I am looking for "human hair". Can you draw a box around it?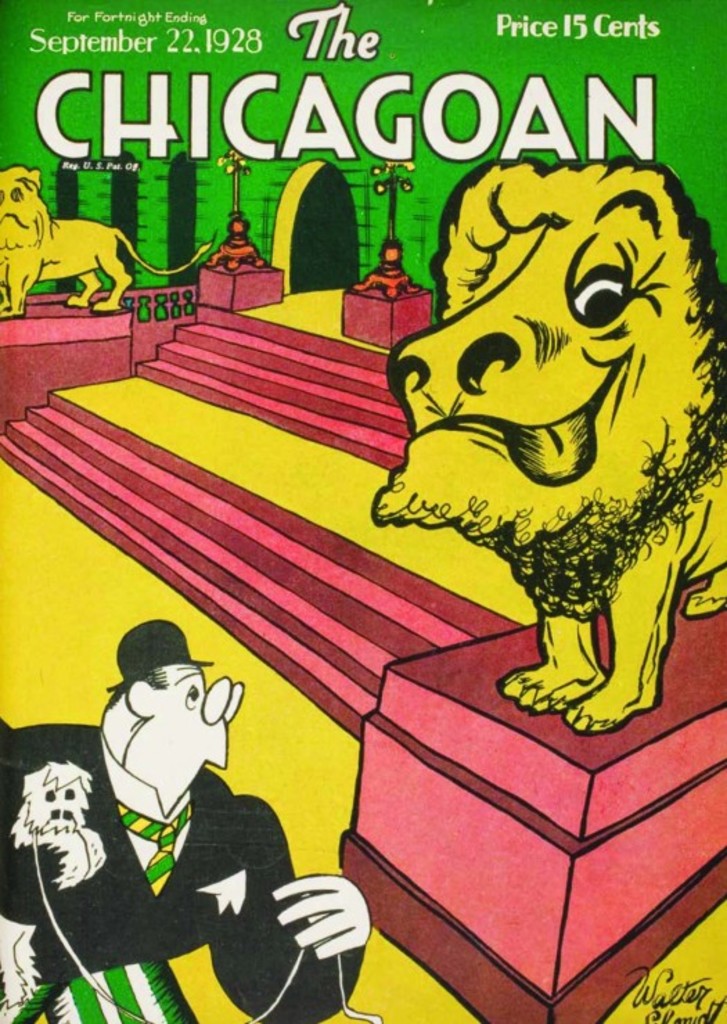
Sure, the bounding box is select_region(112, 664, 172, 704).
